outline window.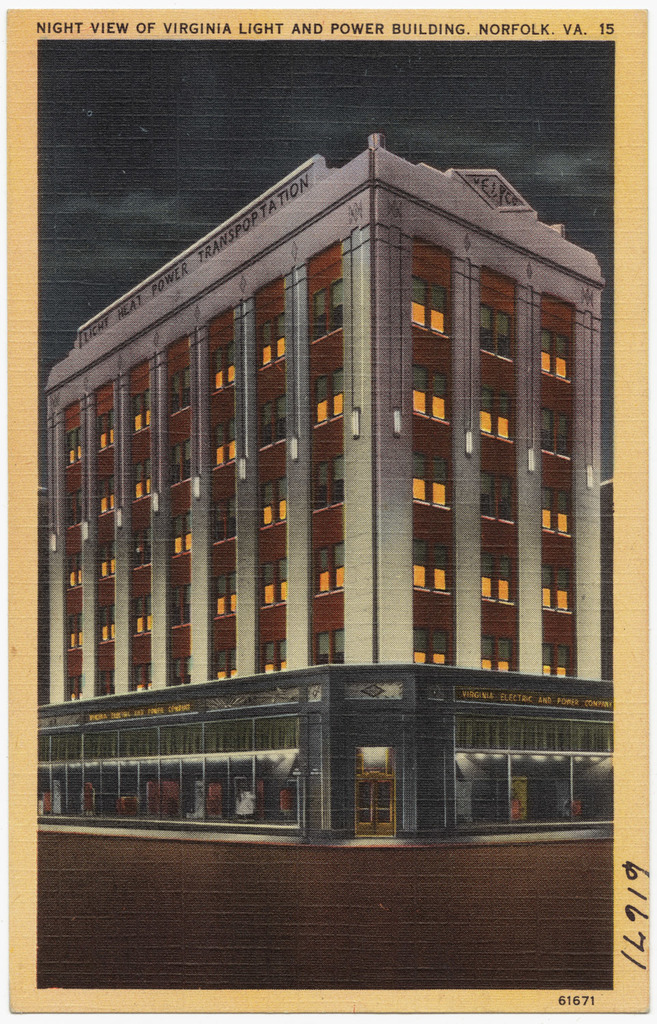
Outline: locate(99, 601, 115, 649).
